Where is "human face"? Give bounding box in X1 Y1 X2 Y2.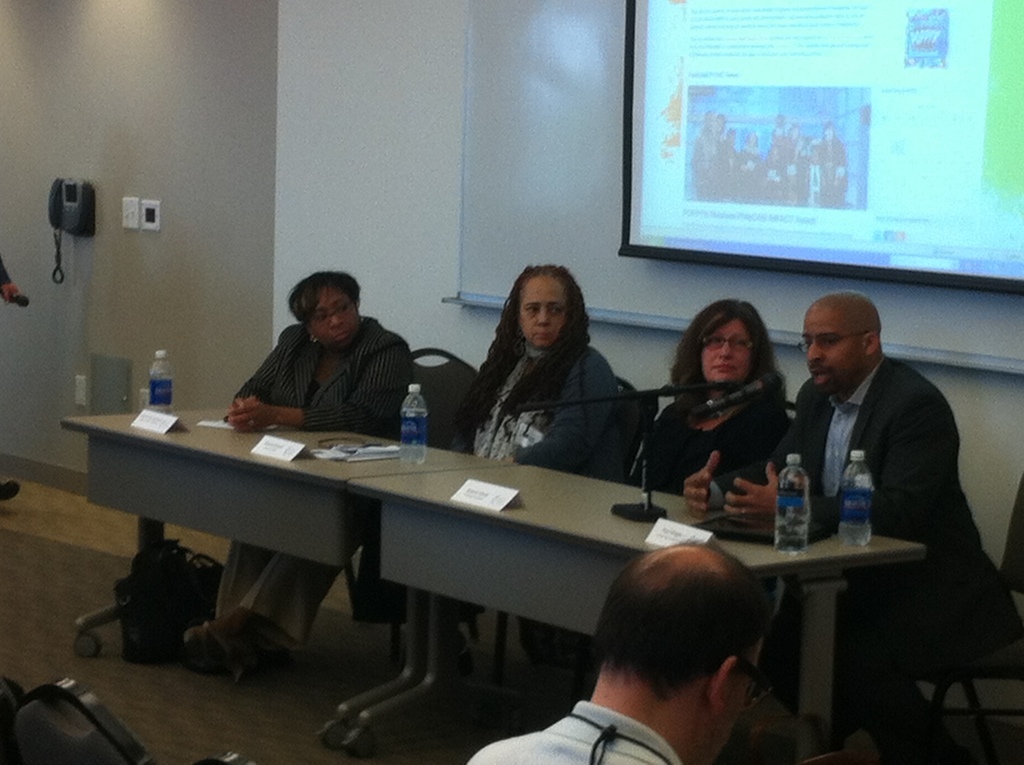
515 271 566 348.
